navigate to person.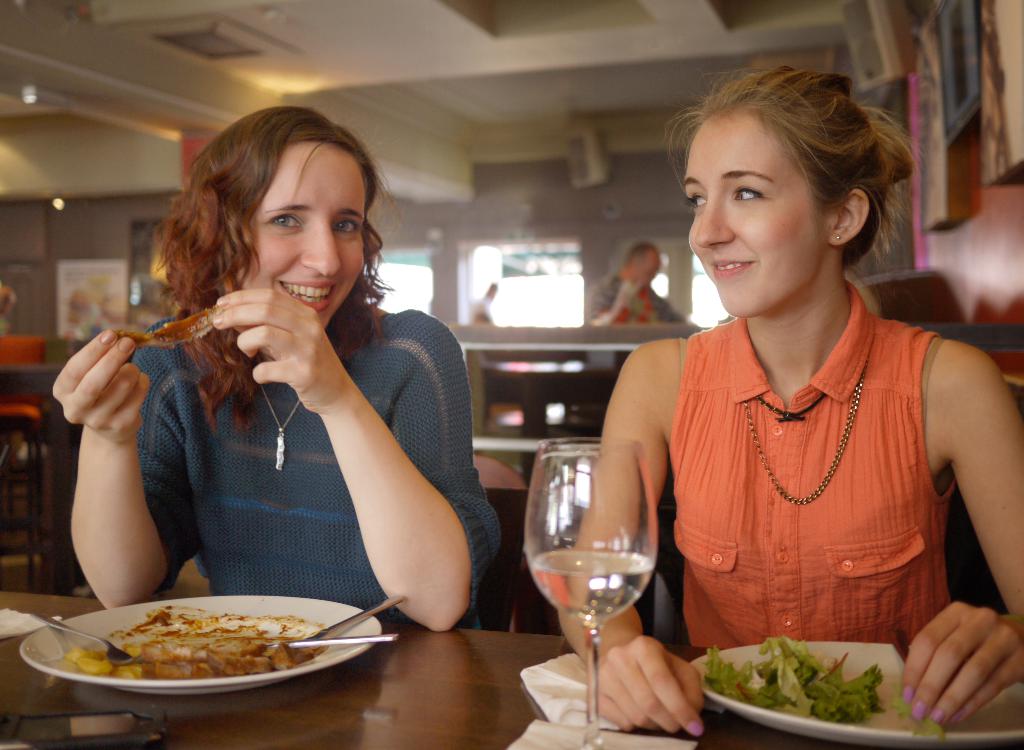
Navigation target: x1=51, y1=106, x2=500, y2=632.
